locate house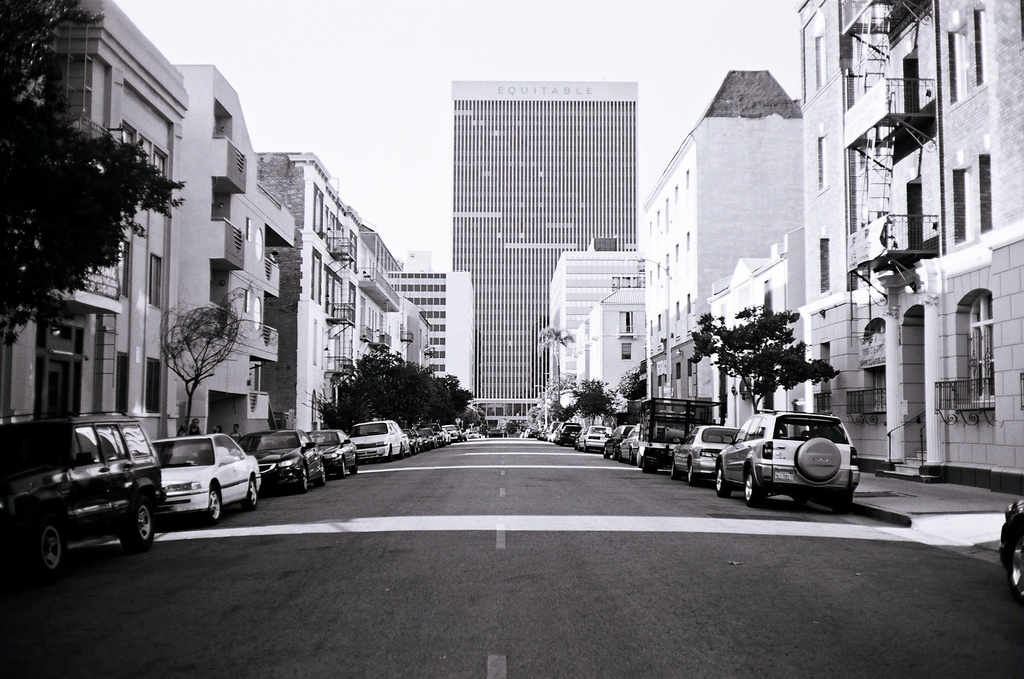
(393,266,447,375)
